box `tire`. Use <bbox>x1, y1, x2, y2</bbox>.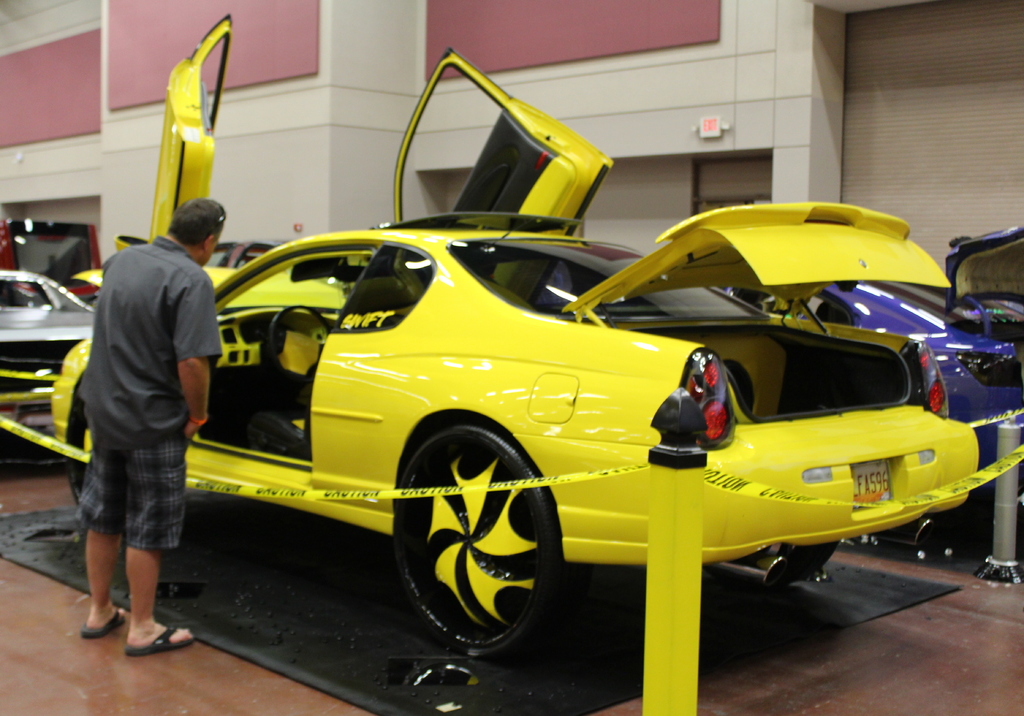
<bbox>70, 418, 93, 505</bbox>.
